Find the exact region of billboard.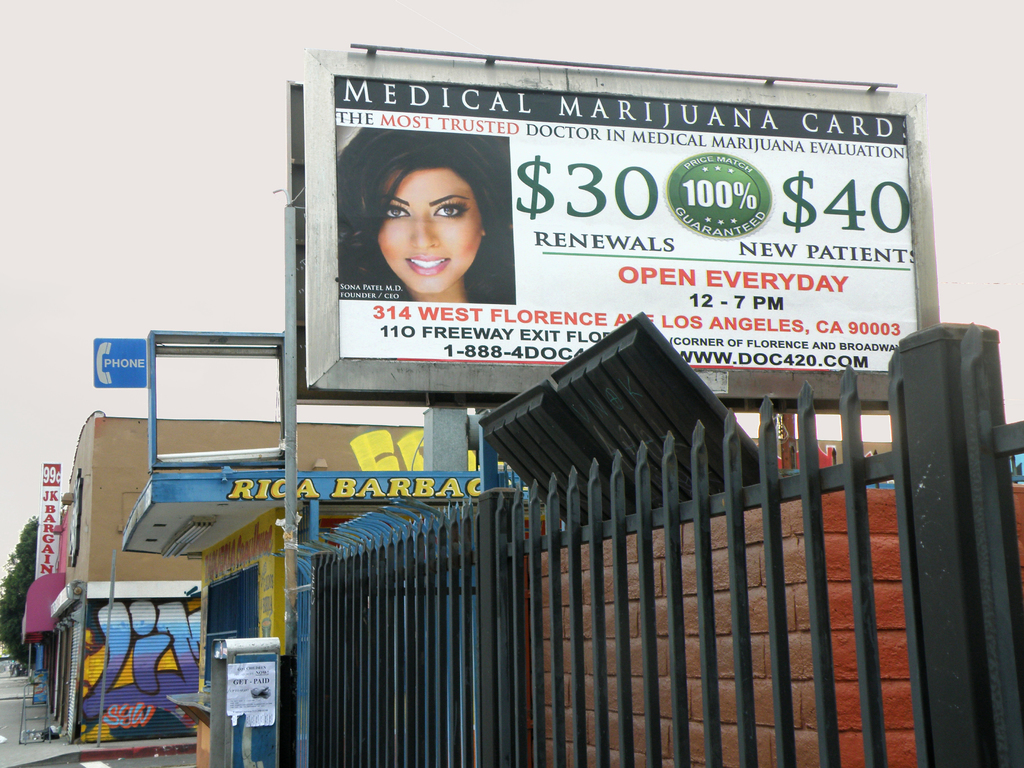
Exact region: BBox(31, 462, 59, 573).
